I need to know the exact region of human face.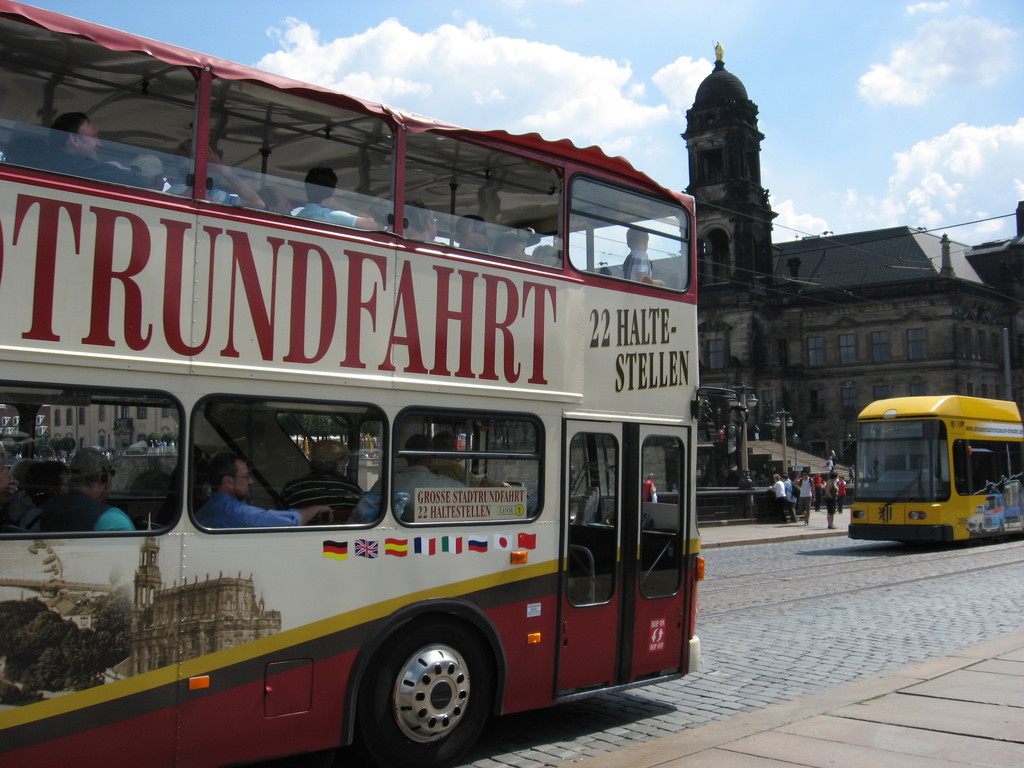
Region: pyautogui.locateOnScreen(221, 460, 259, 503).
